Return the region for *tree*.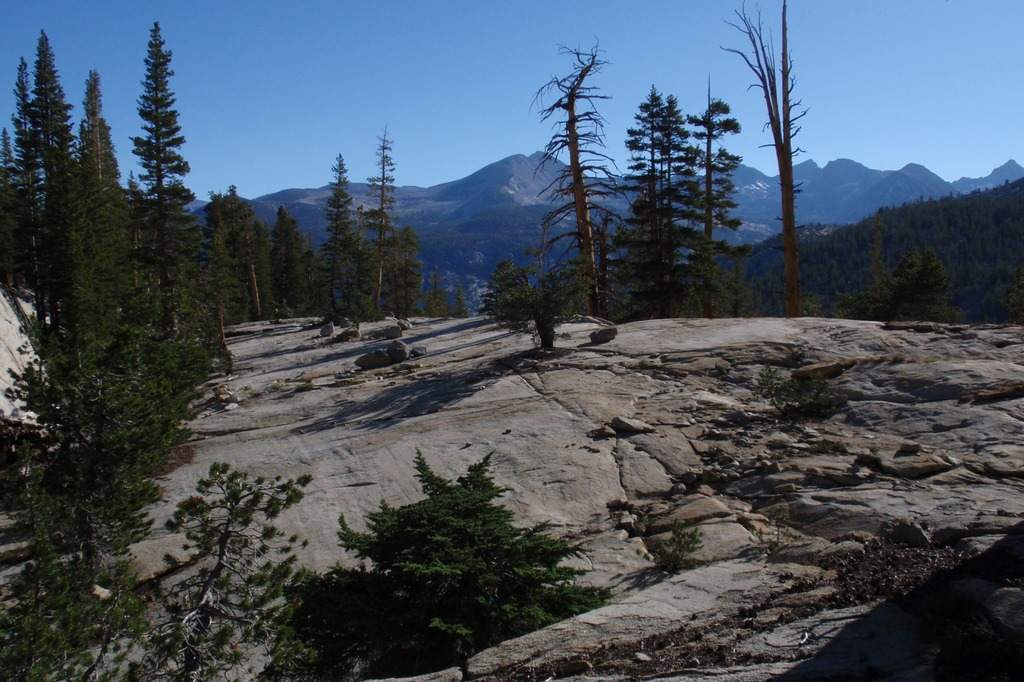
(x1=56, y1=206, x2=220, y2=576).
